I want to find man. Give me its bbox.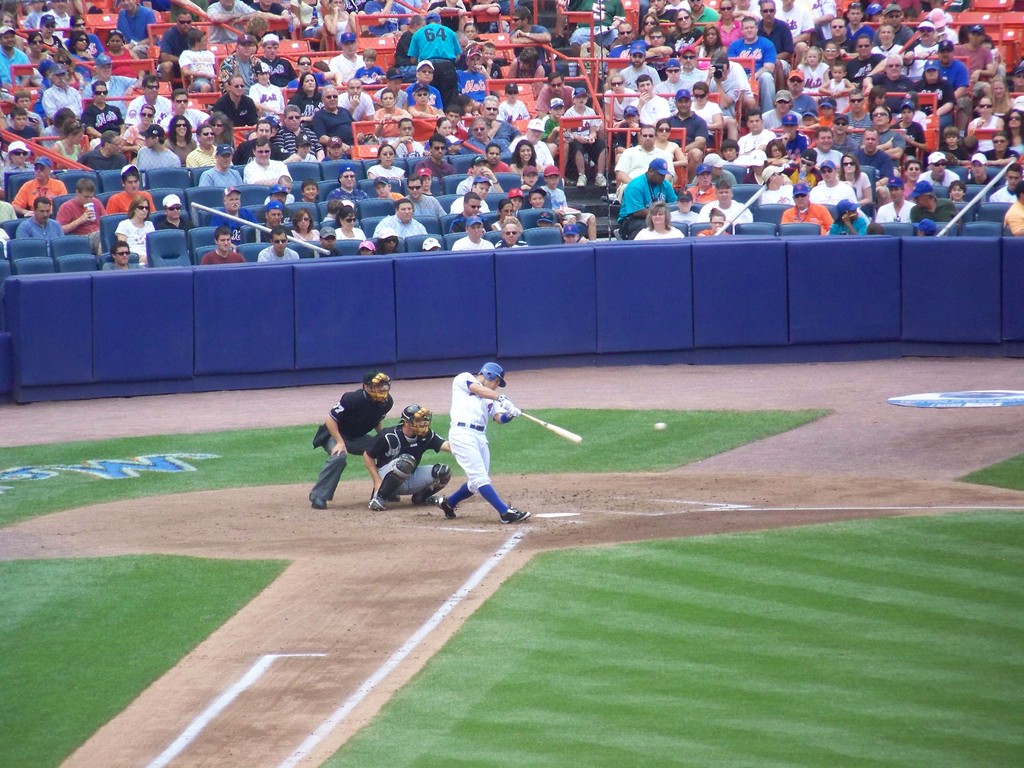
box(735, 116, 786, 147).
